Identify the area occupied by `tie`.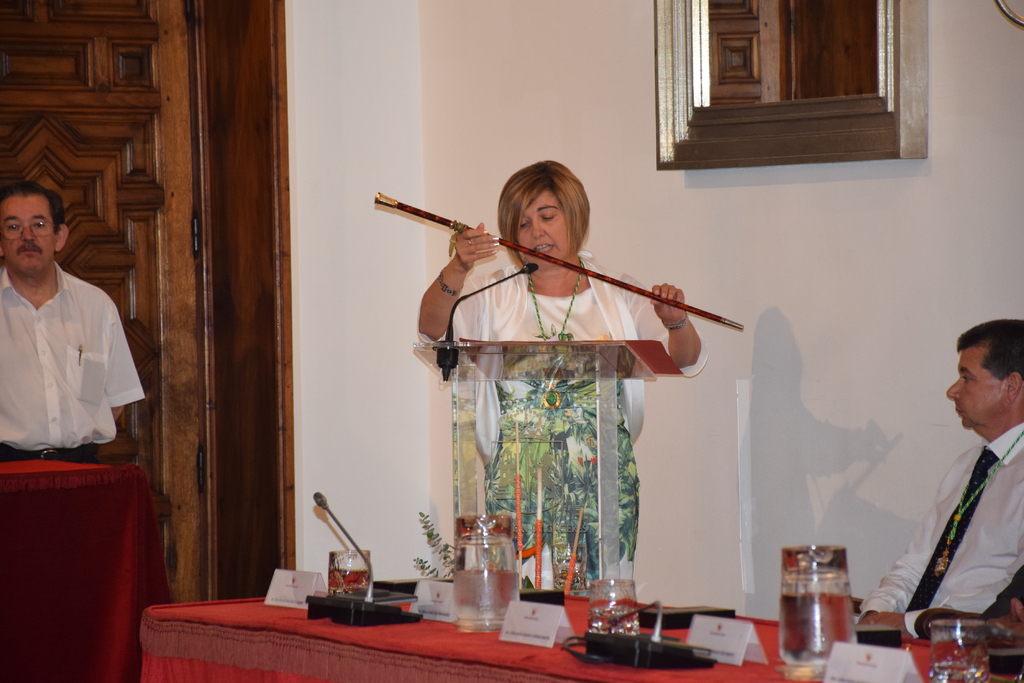
Area: box(912, 446, 1002, 621).
